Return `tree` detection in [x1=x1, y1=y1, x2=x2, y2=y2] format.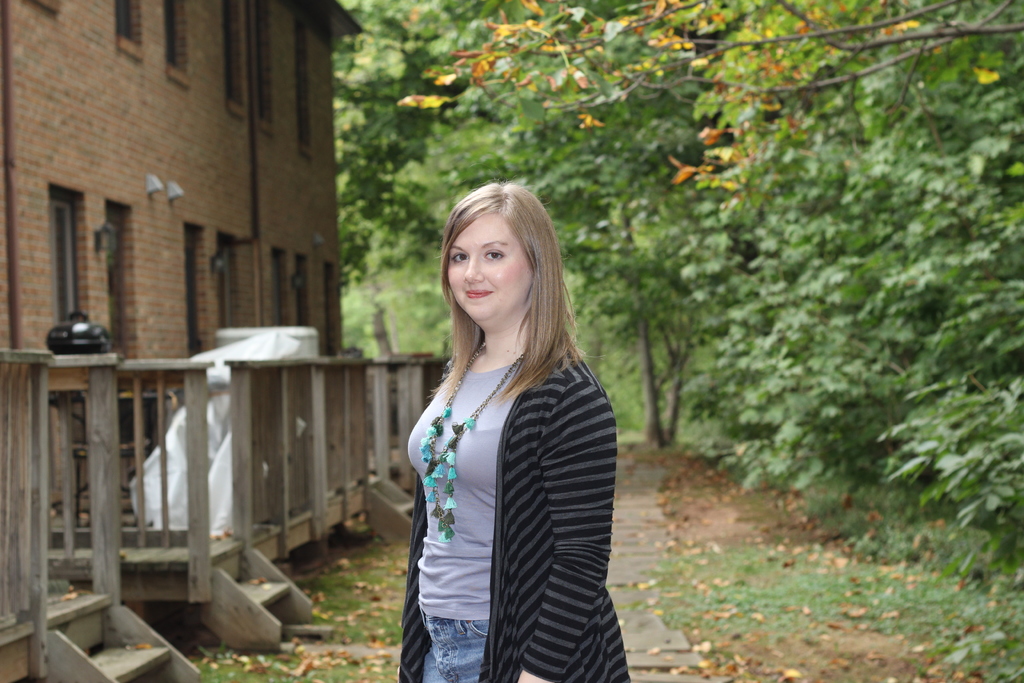
[x1=335, y1=3, x2=1023, y2=574].
